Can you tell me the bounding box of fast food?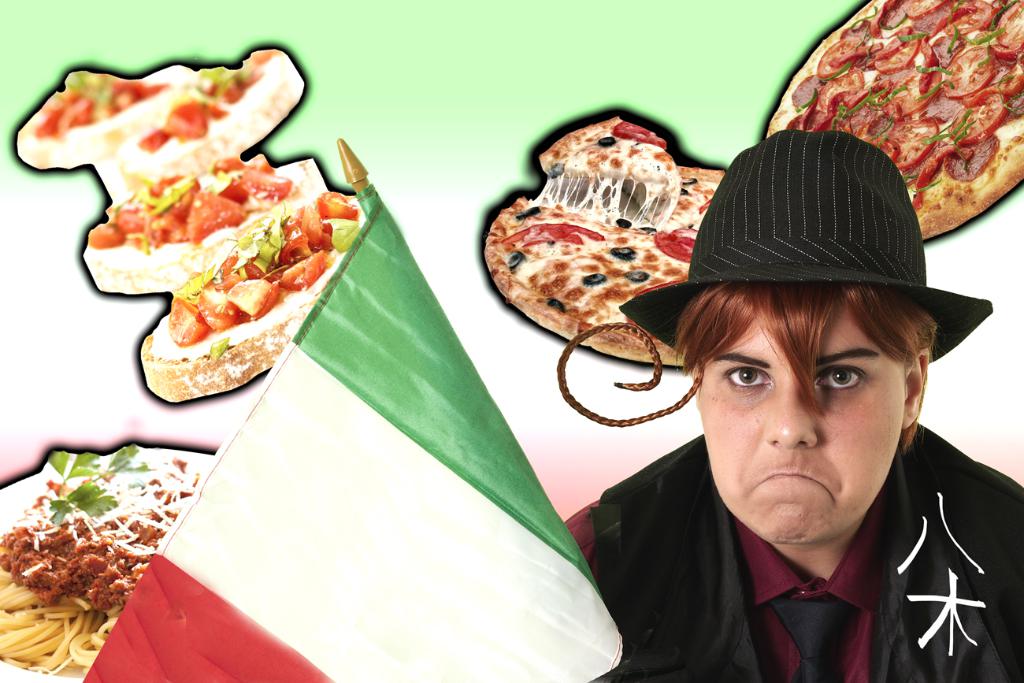
0, 446, 222, 682.
